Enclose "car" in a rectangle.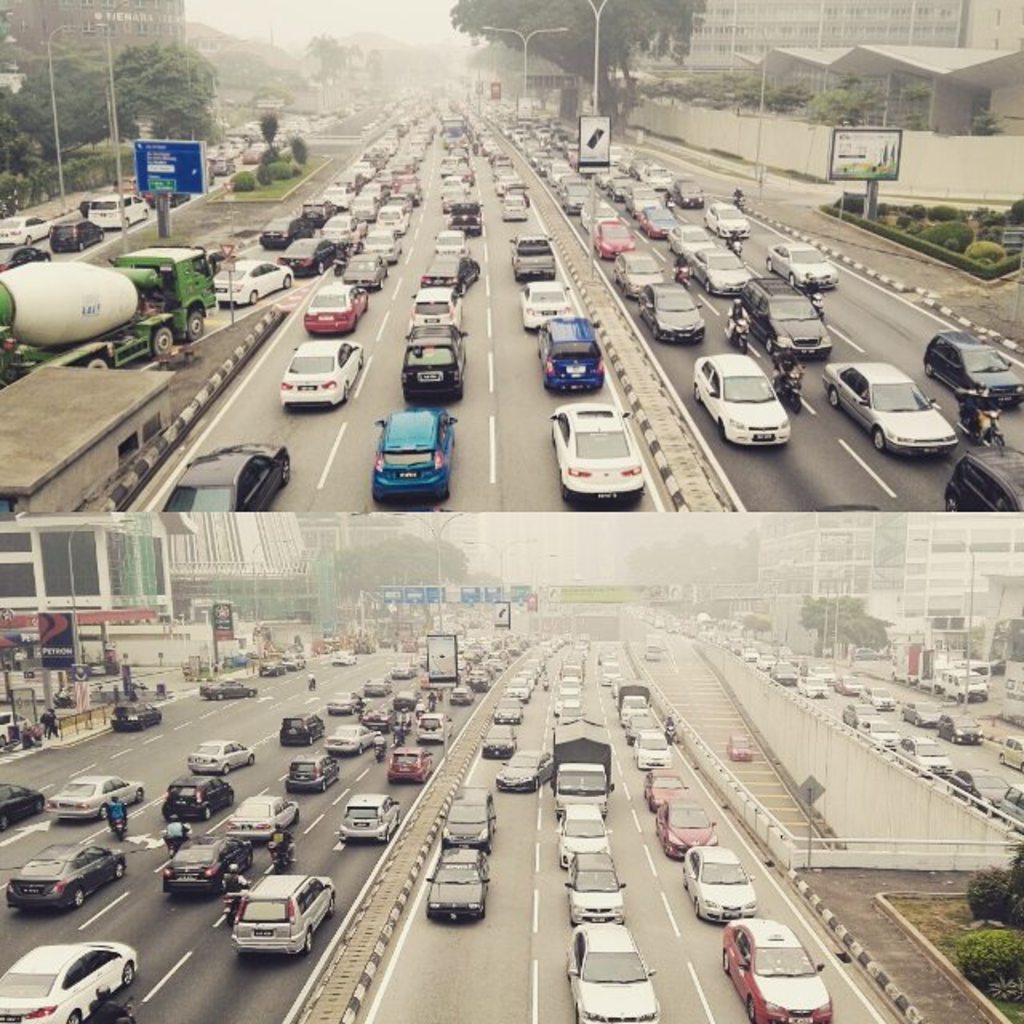
331 653 358 664.
